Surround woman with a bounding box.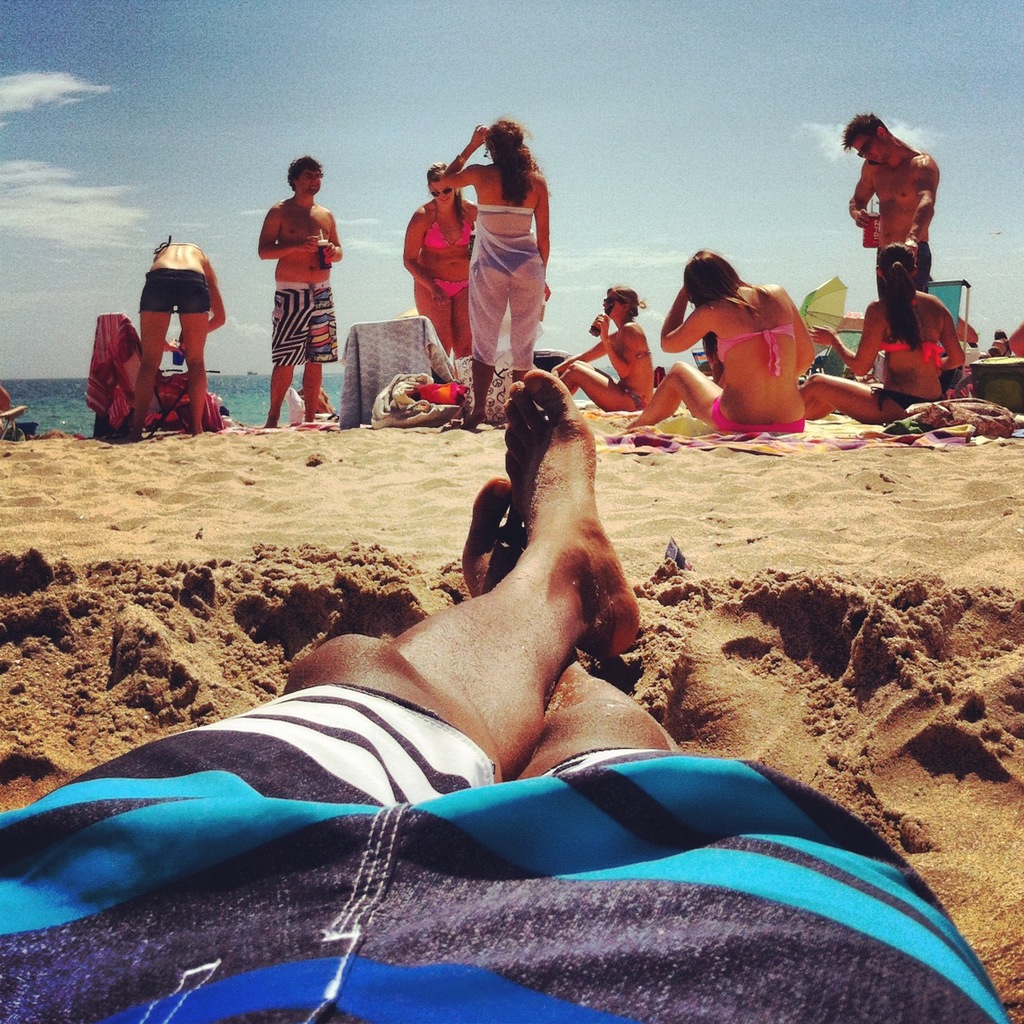
box(422, 120, 573, 400).
